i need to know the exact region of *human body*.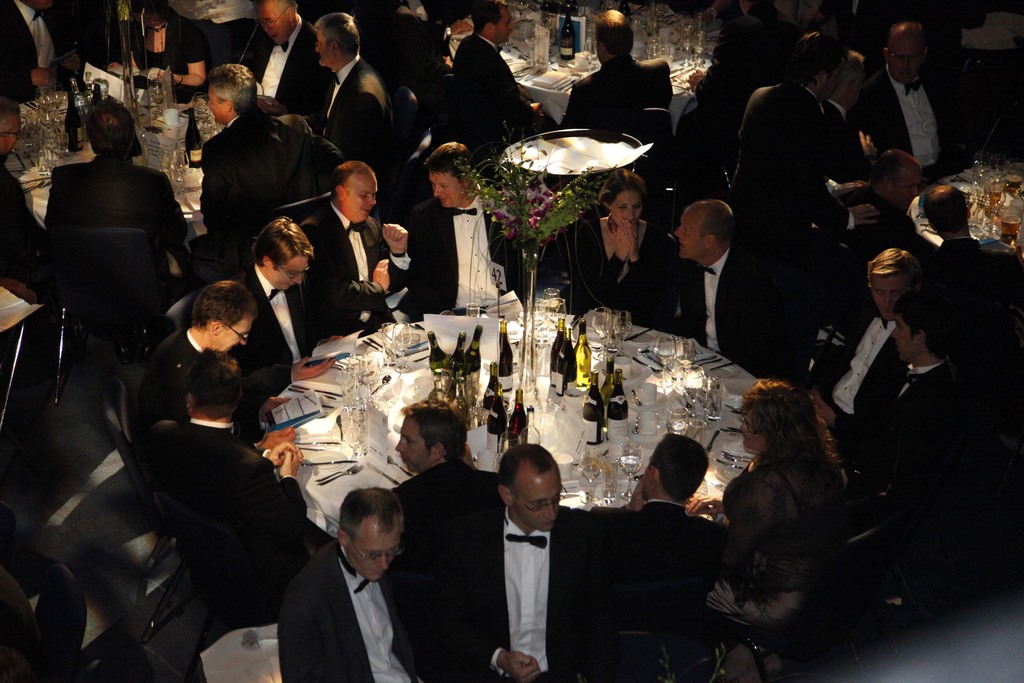
Region: box(670, 193, 817, 385).
